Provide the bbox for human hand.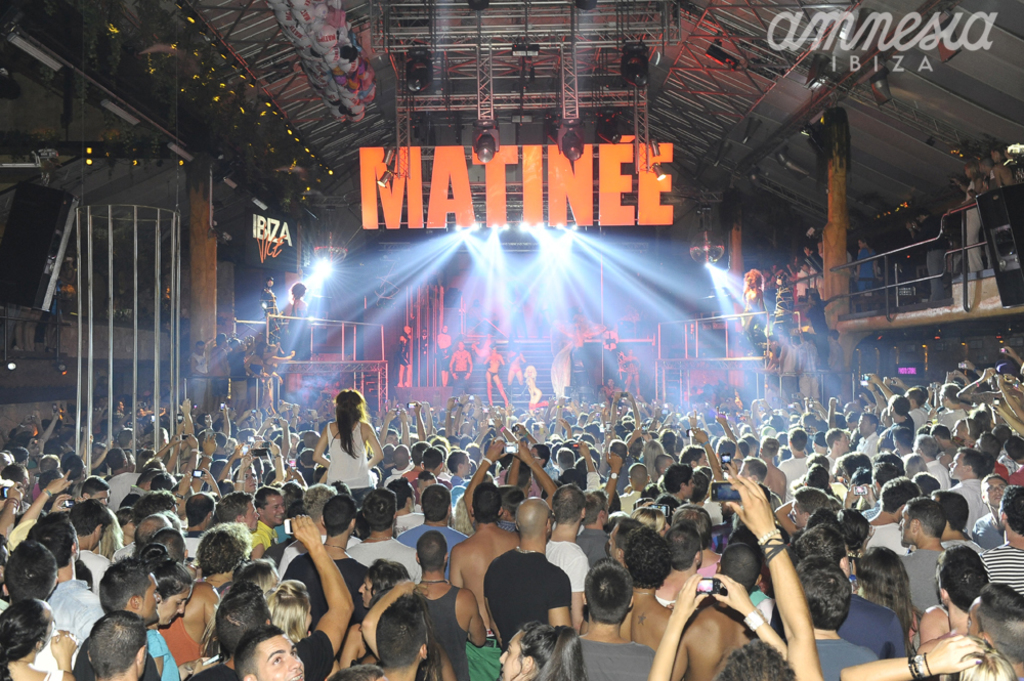
[x1=926, y1=634, x2=987, y2=672].
